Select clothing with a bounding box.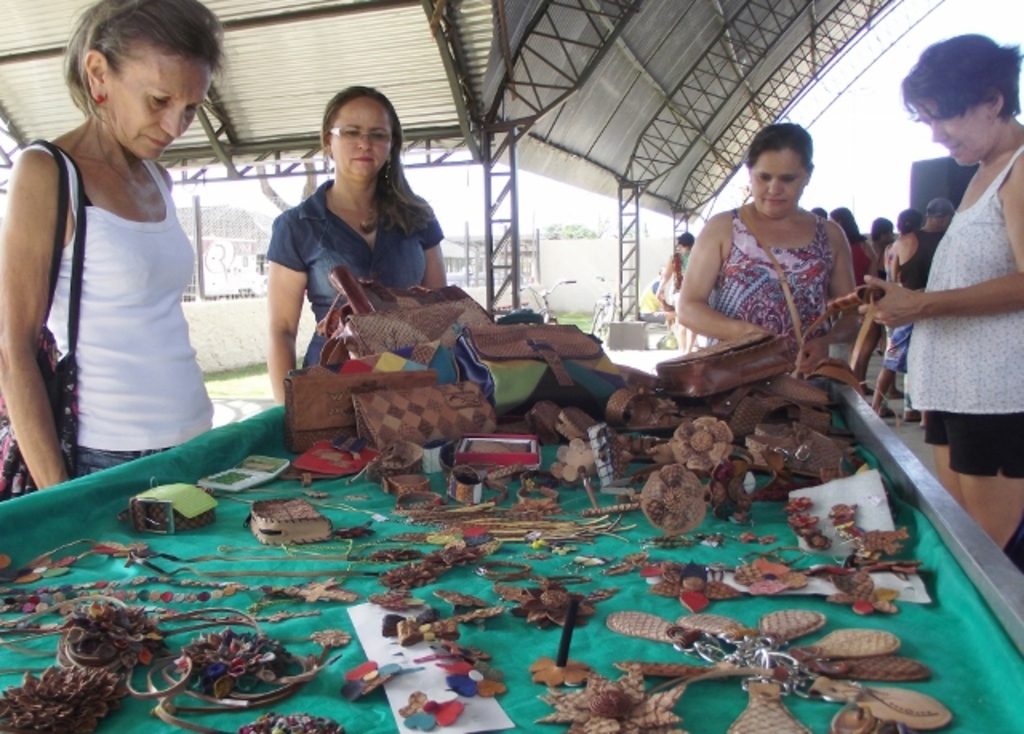
x1=702 y1=205 x2=846 y2=352.
